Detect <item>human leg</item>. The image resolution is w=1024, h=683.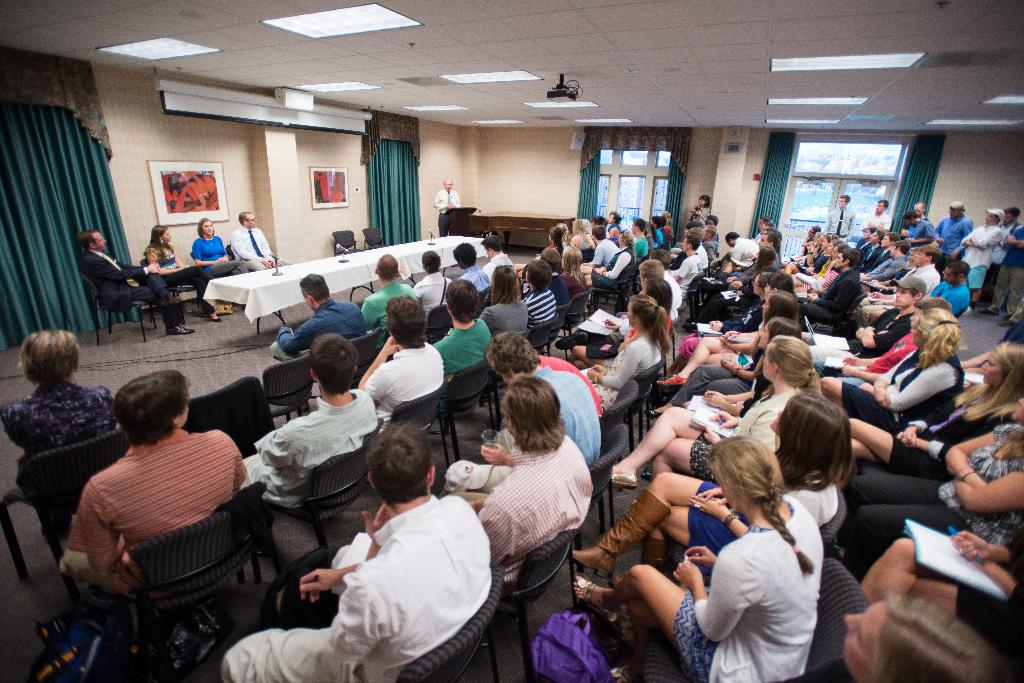
l=562, t=476, r=723, b=576.
